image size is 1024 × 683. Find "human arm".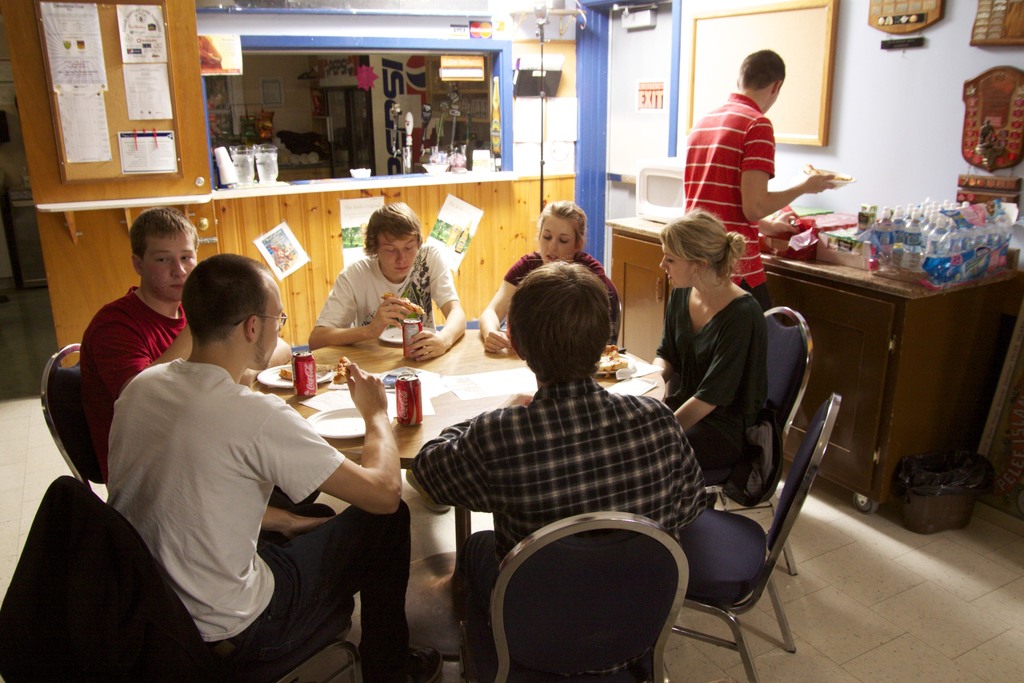
(672, 311, 761, 435).
